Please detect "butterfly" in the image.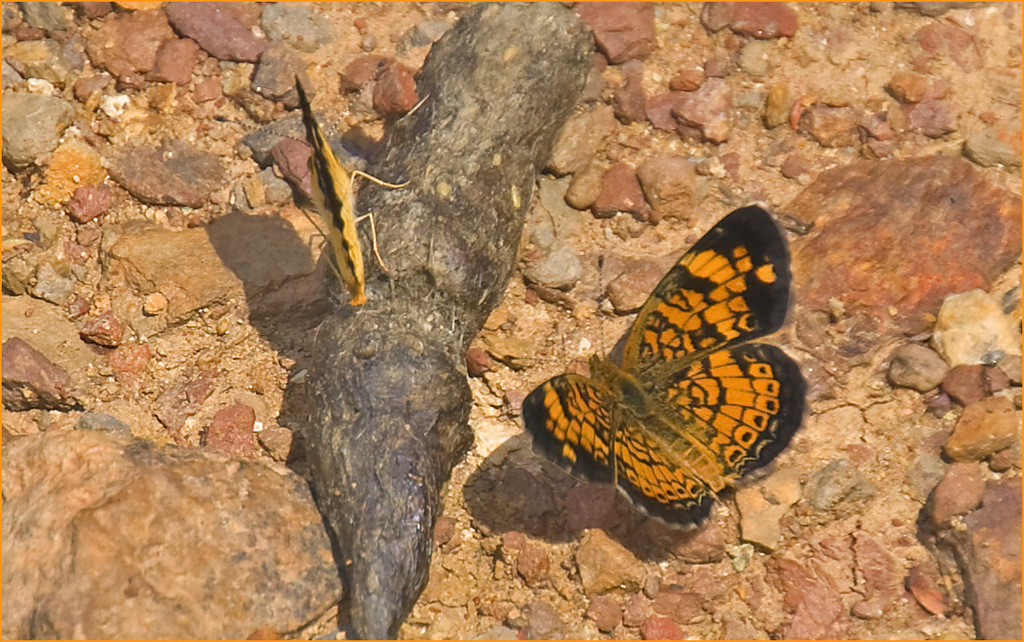
[left=517, top=205, right=810, bottom=527].
